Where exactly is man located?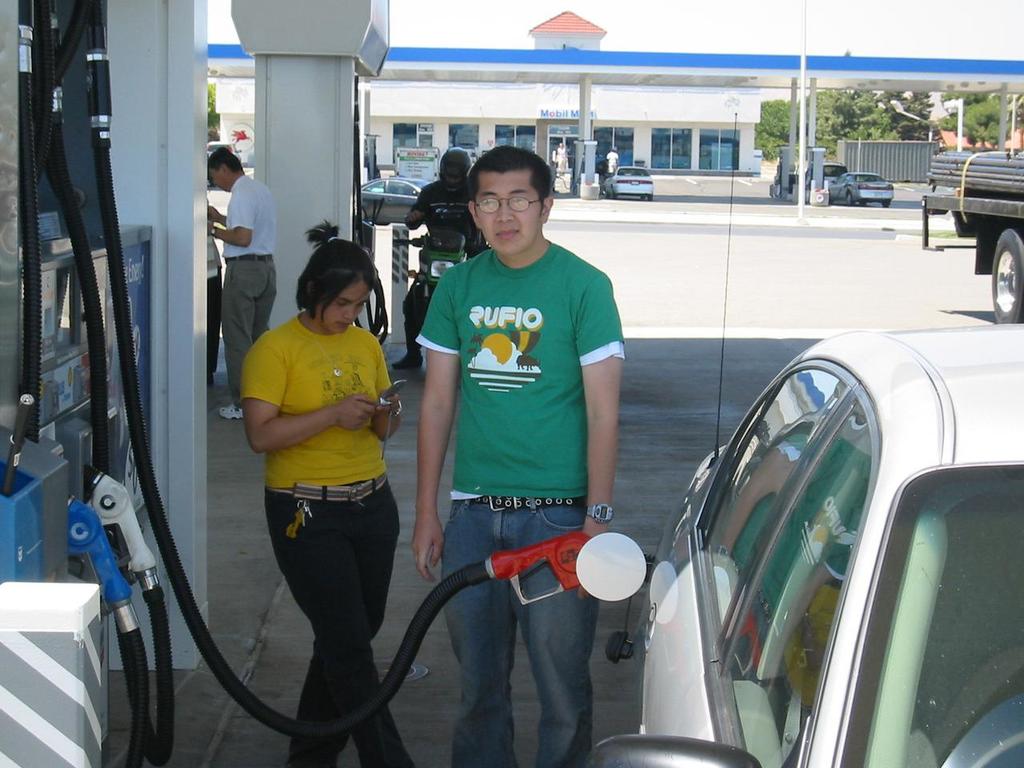
Its bounding box is crop(389, 143, 489, 370).
